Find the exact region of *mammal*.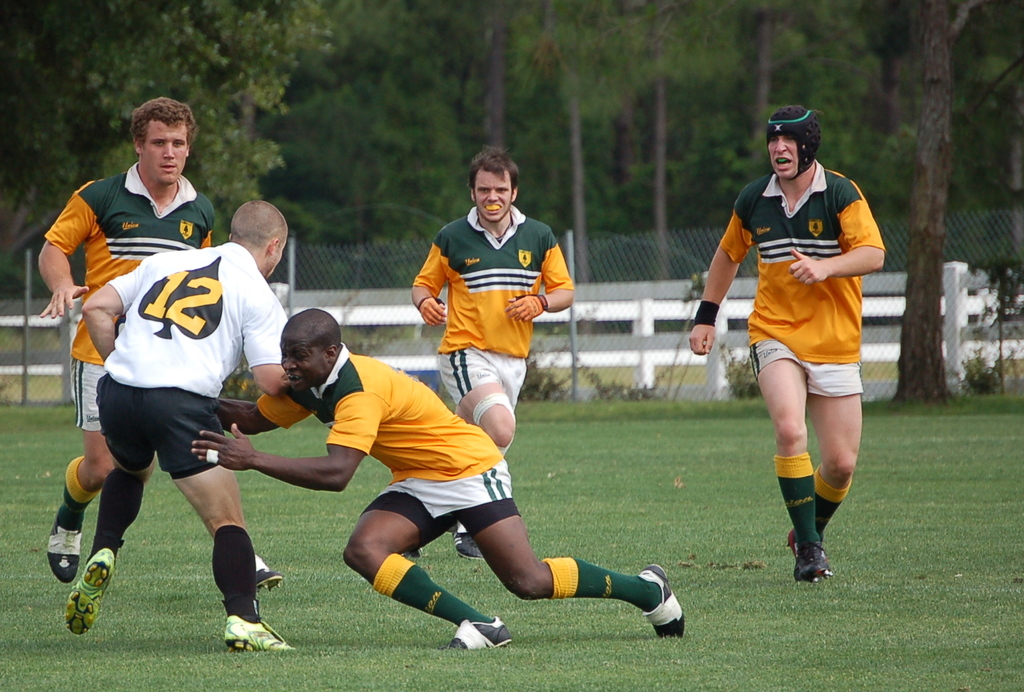
Exact region: 36 95 283 593.
